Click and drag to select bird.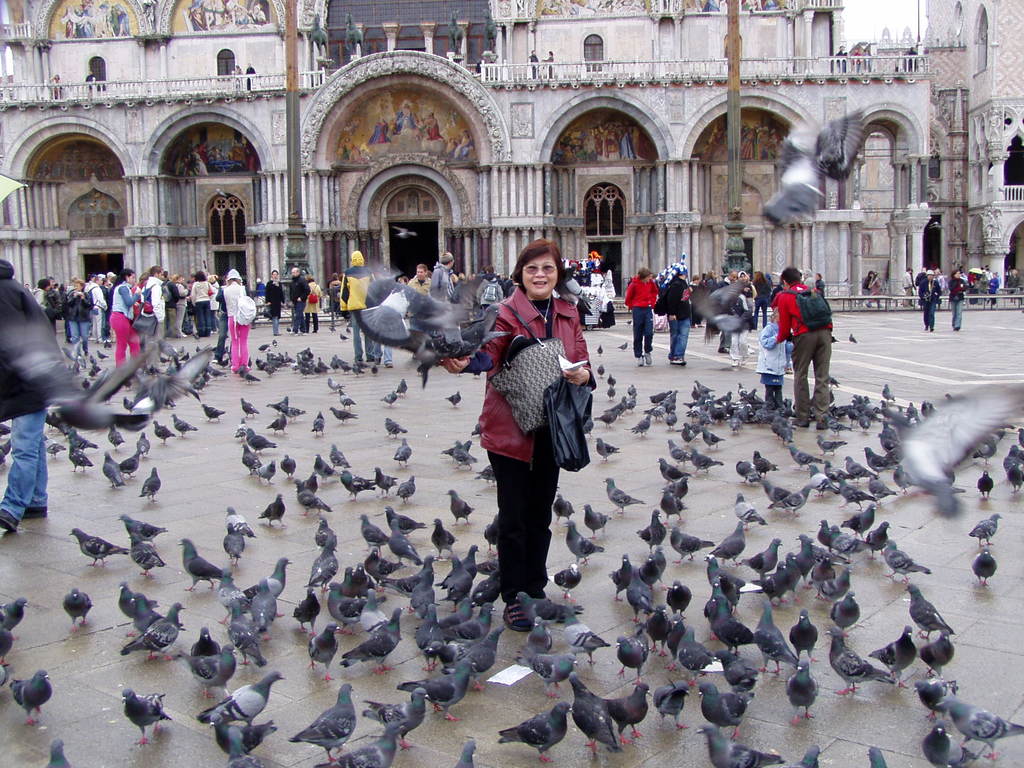
Selection: {"left": 294, "top": 589, "right": 321, "bottom": 628}.
